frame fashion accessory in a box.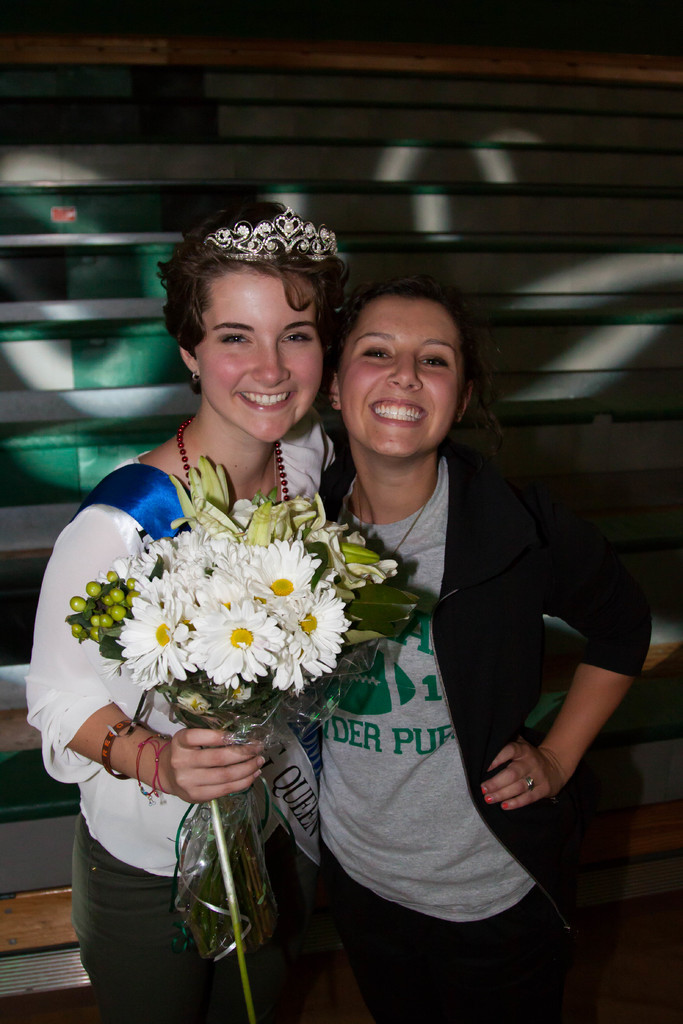
bbox=[348, 501, 423, 559].
